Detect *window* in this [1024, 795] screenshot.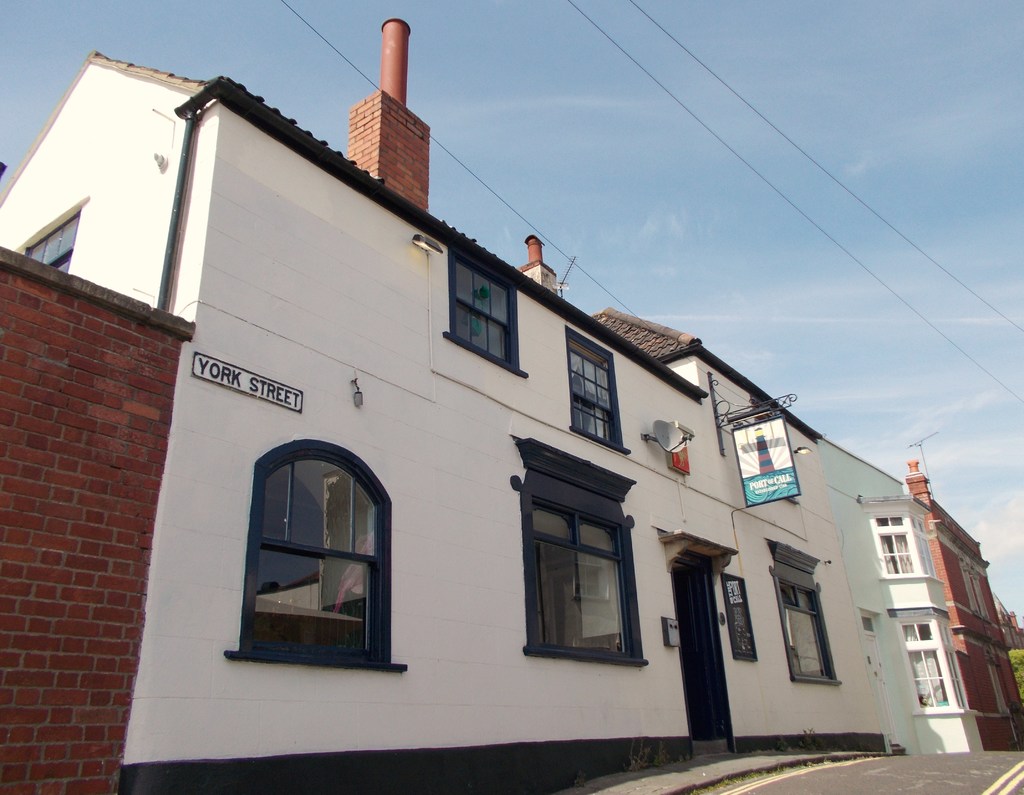
Detection: 896 623 971 716.
